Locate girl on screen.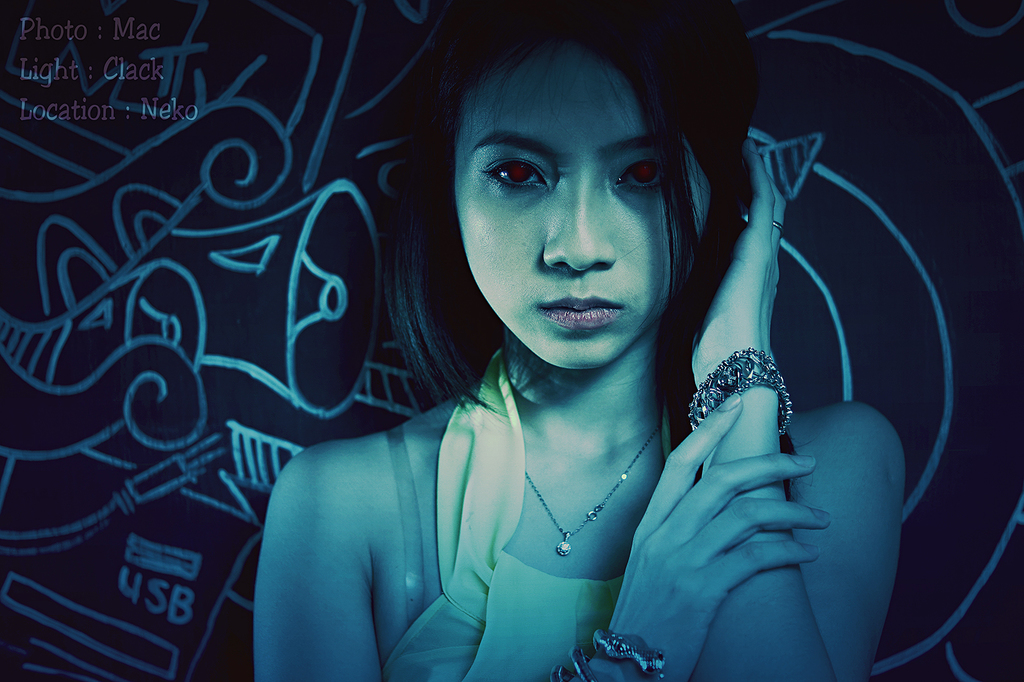
On screen at detection(252, 0, 908, 681).
